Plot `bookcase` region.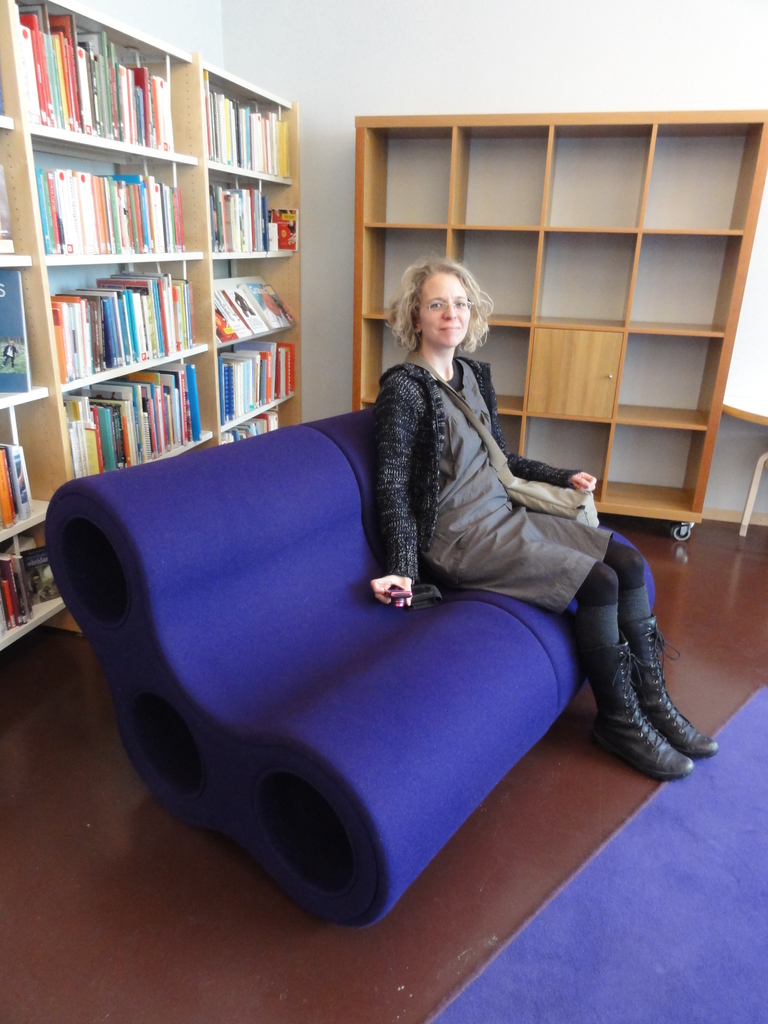
Plotted at {"x1": 353, "y1": 106, "x2": 767, "y2": 548}.
